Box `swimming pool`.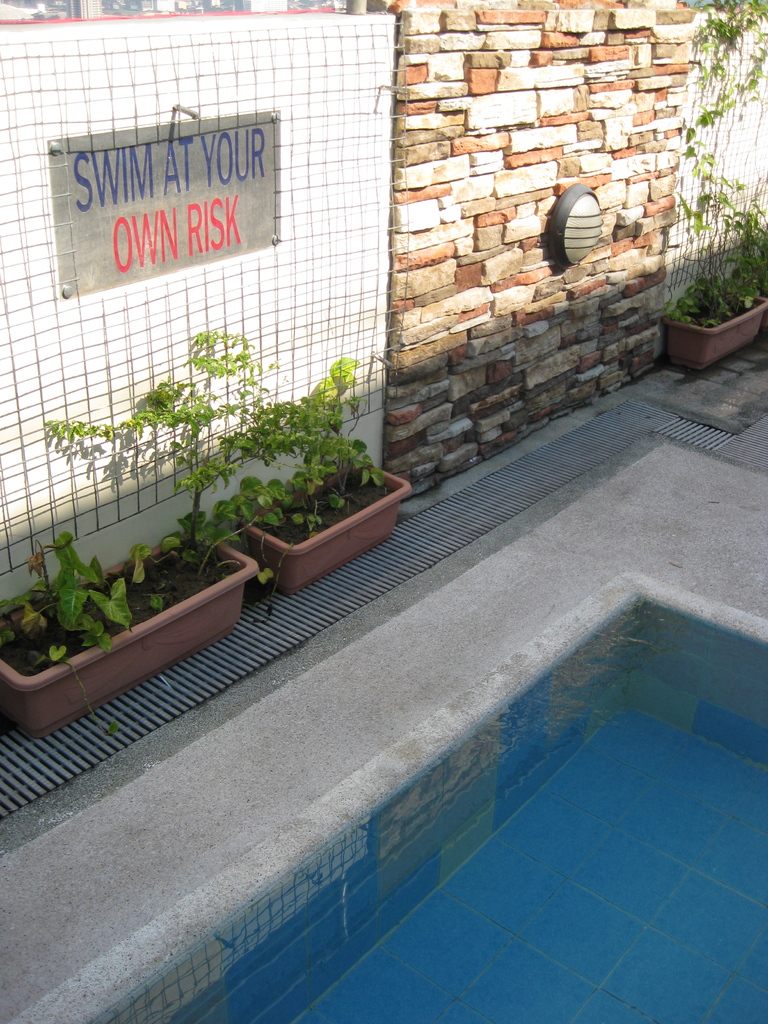
locate(86, 595, 767, 1023).
